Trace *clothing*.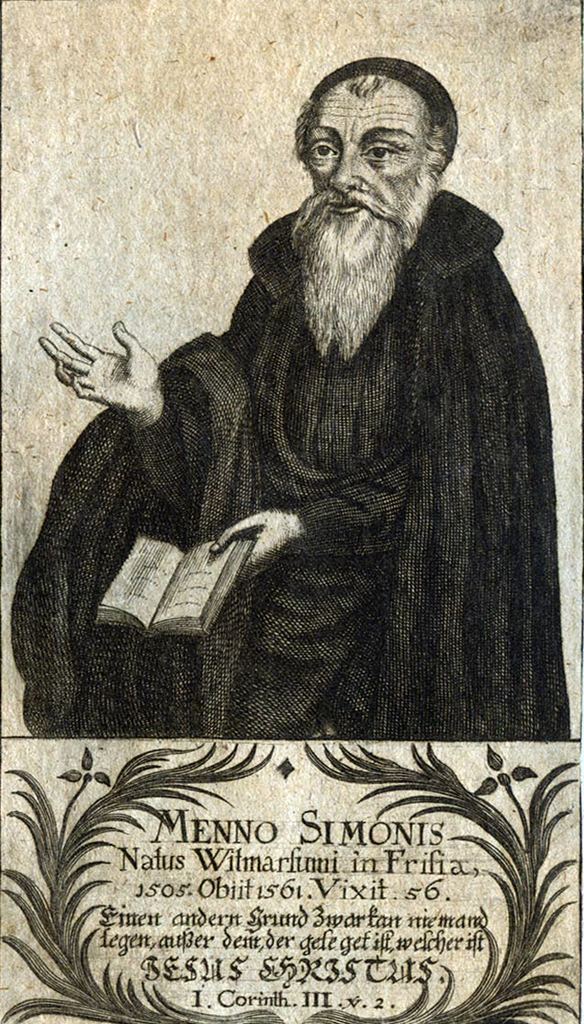
Traced to x1=10, y1=192, x2=583, y2=851.
